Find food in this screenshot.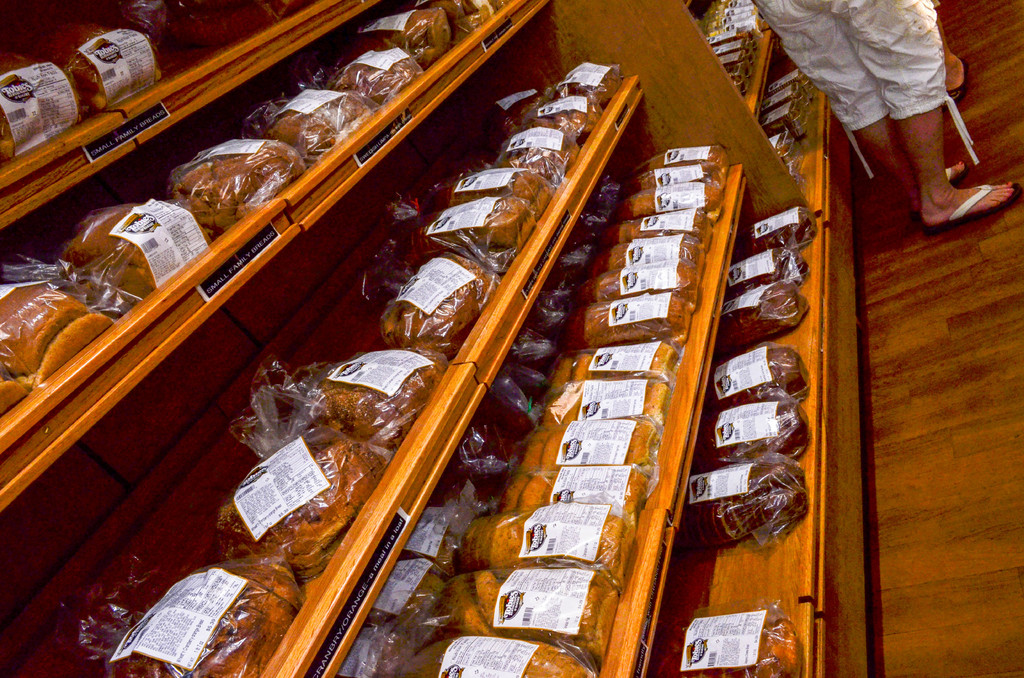
The bounding box for food is bbox(268, 89, 372, 163).
